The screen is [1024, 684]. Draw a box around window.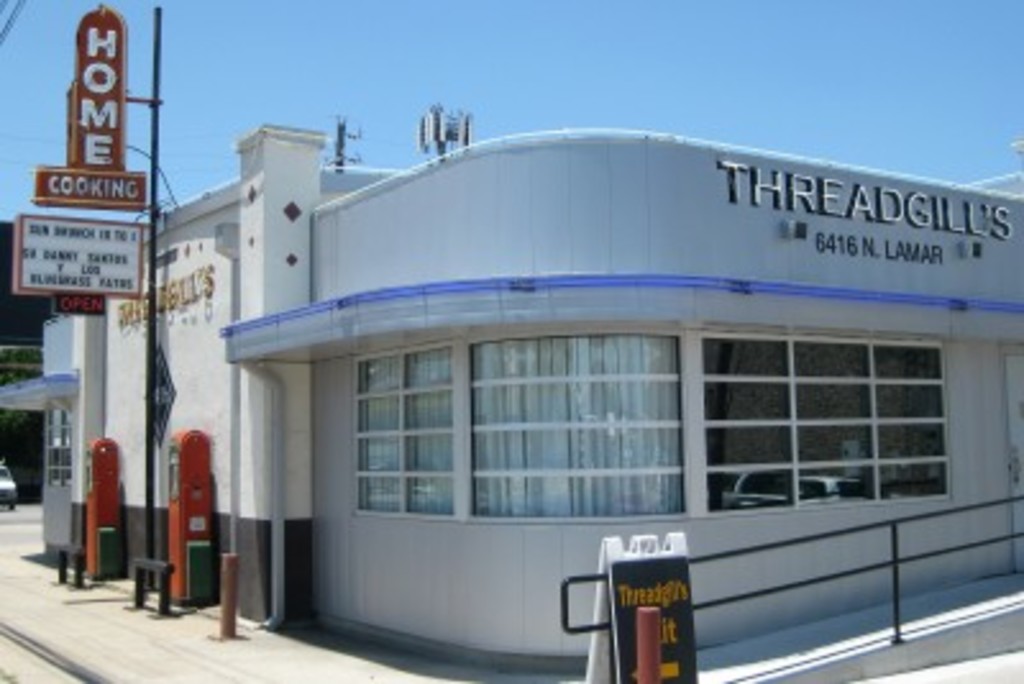
select_region(707, 328, 922, 482).
